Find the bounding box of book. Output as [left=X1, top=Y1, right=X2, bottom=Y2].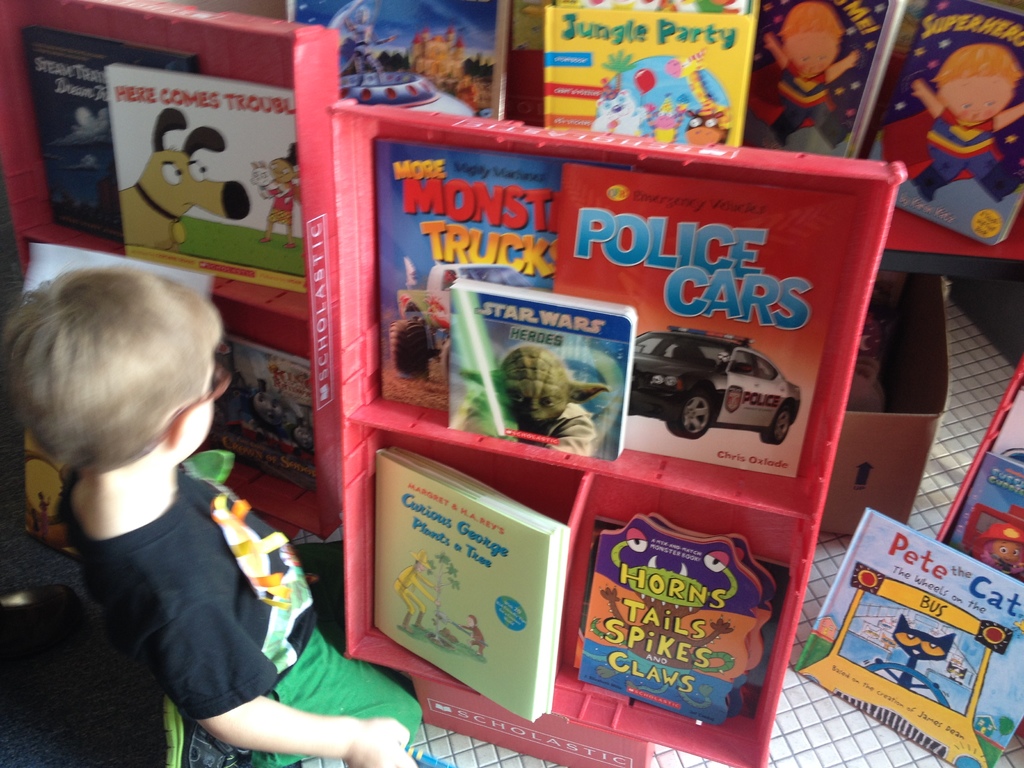
[left=944, top=392, right=1023, bottom=598].
